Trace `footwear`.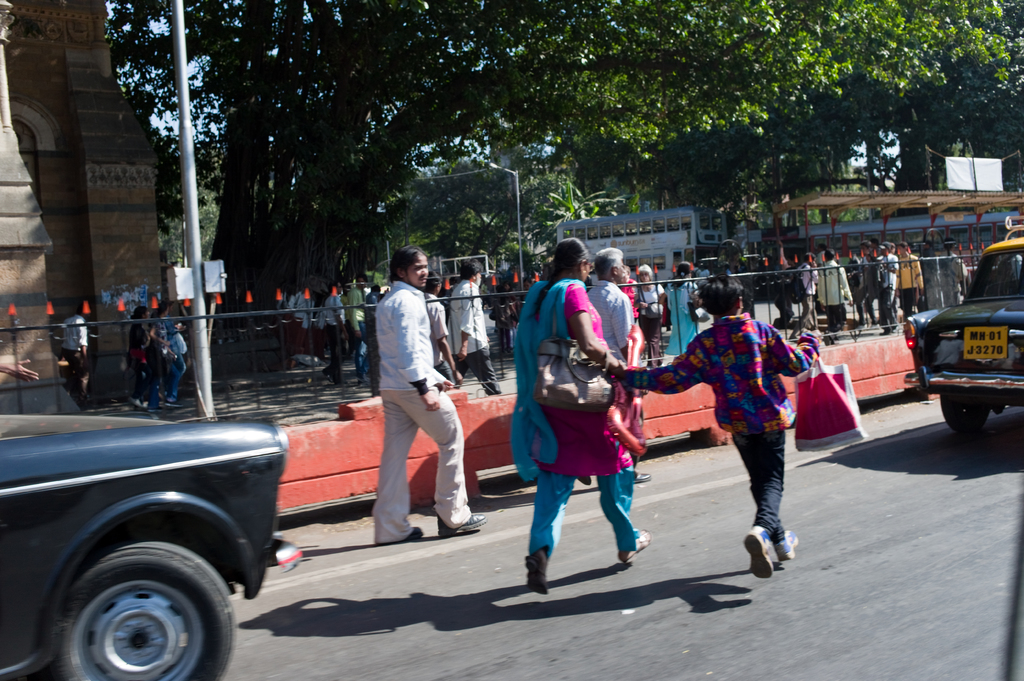
Traced to (888,322,897,330).
